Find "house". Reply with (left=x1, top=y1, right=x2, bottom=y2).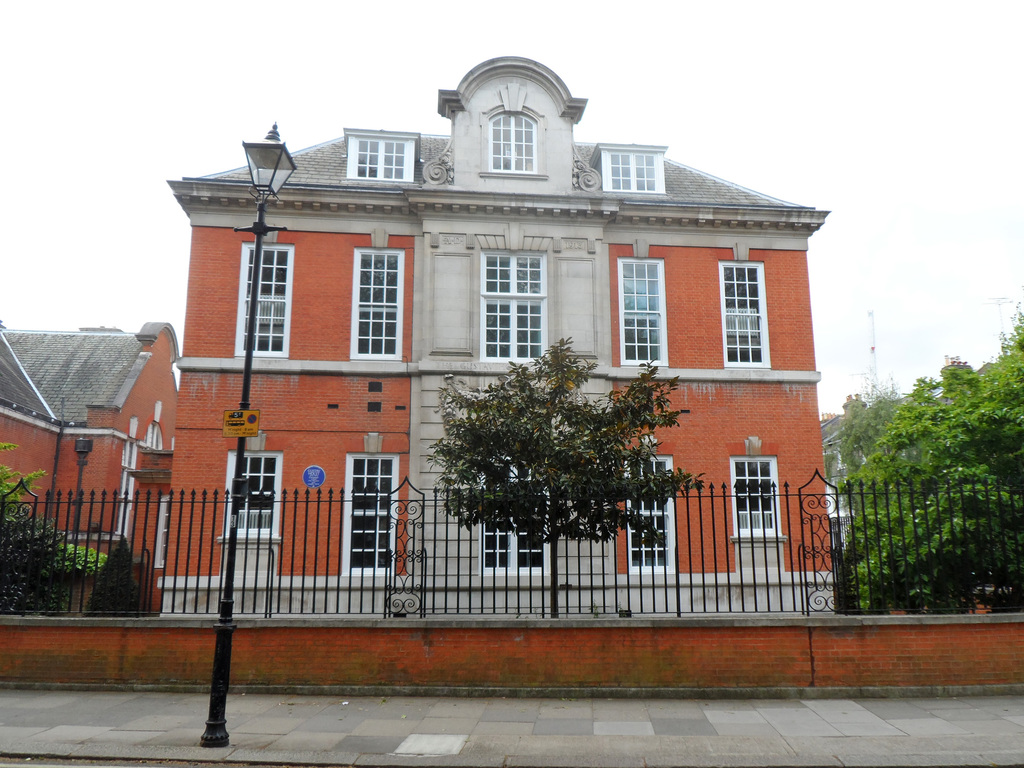
(left=127, top=37, right=854, bottom=658).
